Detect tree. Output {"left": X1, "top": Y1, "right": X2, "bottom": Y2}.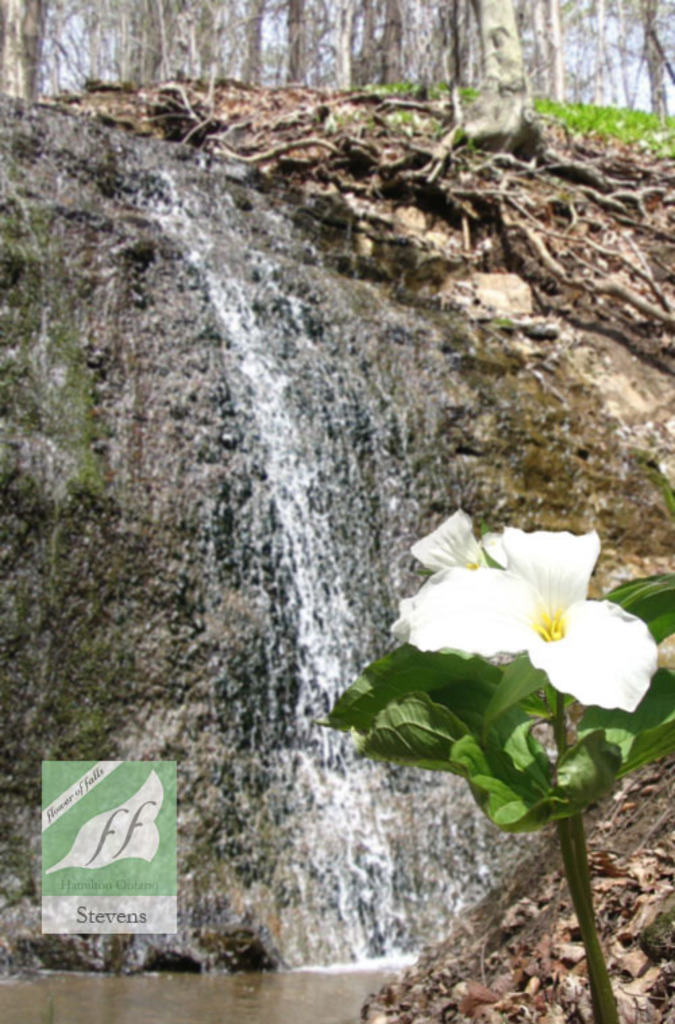
{"left": 436, "top": 0, "right": 540, "bottom": 166}.
